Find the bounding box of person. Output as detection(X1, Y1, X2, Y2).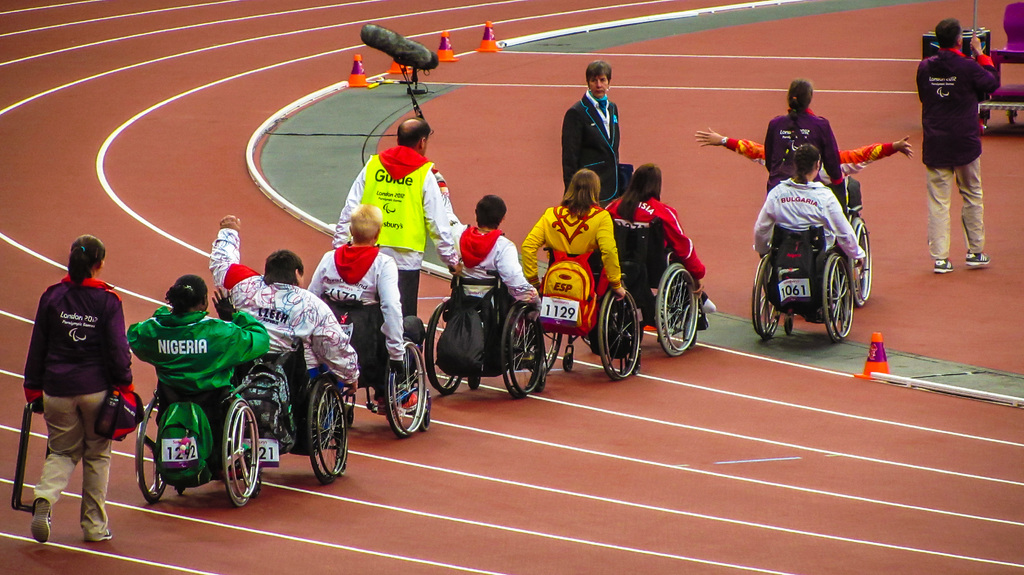
detection(605, 162, 706, 294).
